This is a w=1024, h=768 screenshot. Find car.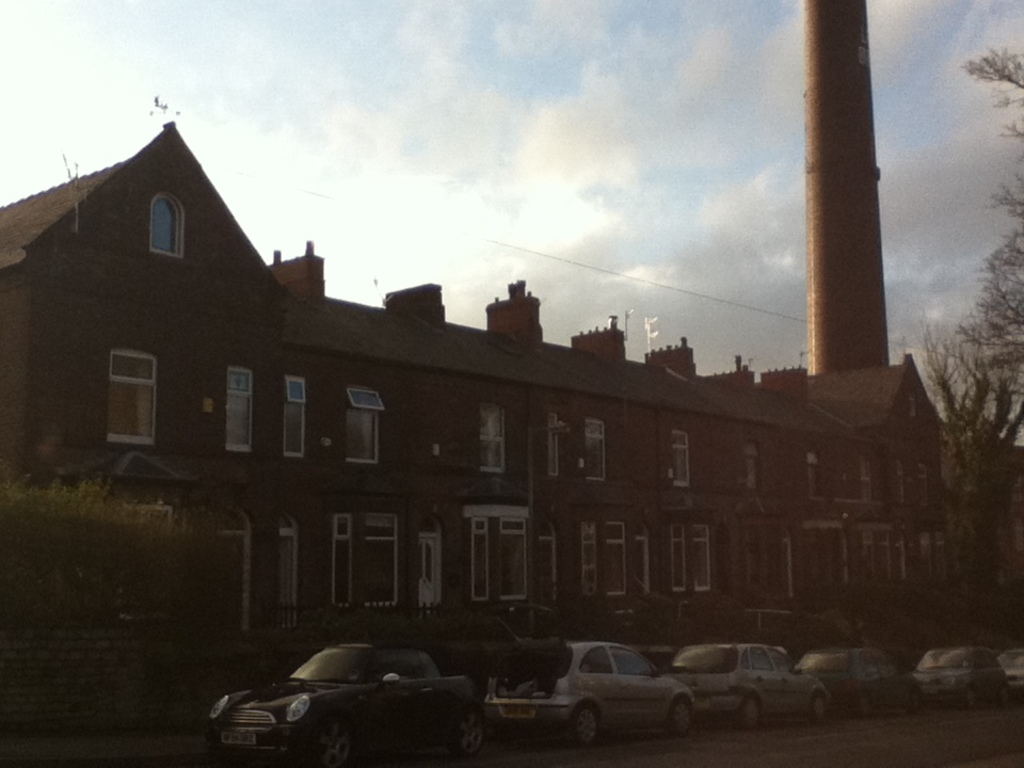
Bounding box: x1=1003 y1=637 x2=1023 y2=694.
